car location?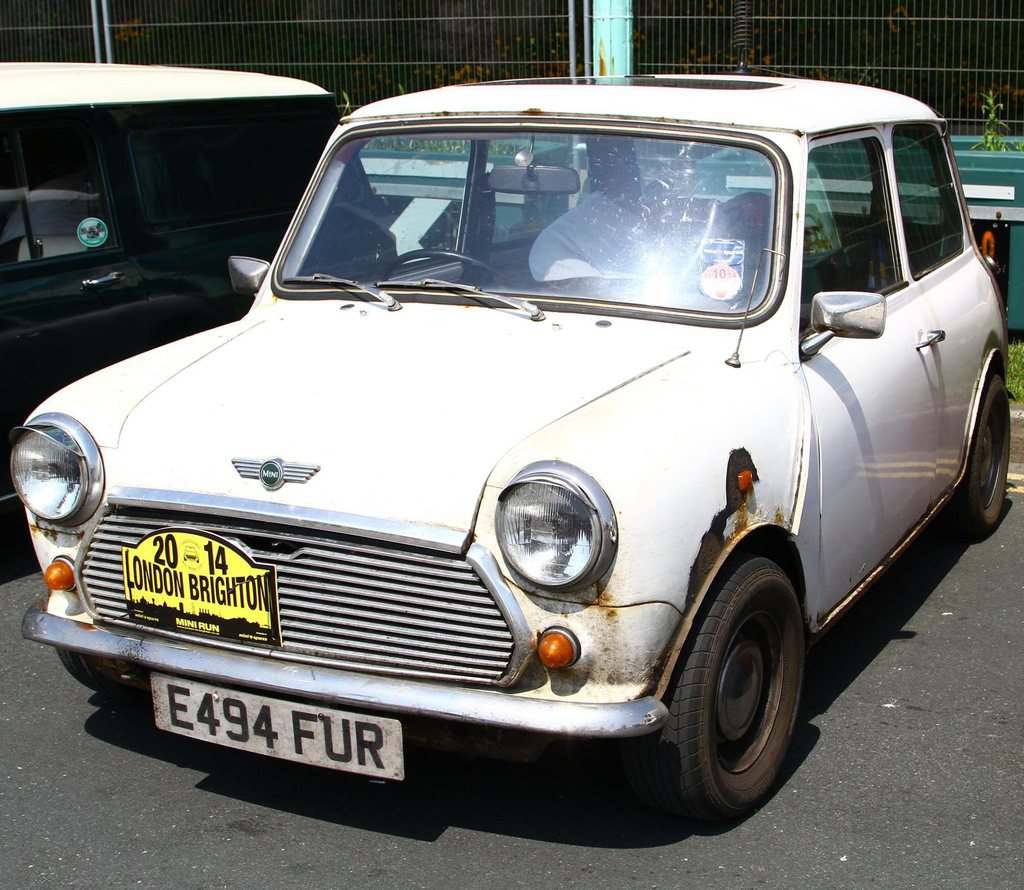
bbox(15, 61, 995, 834)
